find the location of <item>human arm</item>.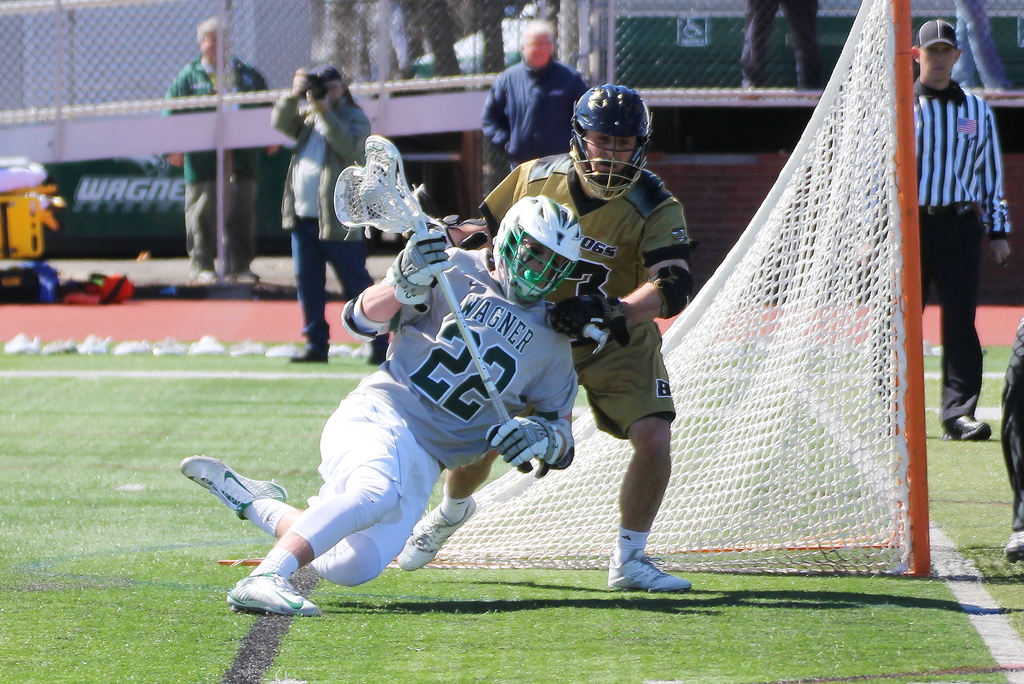
Location: left=481, top=340, right=579, bottom=480.
